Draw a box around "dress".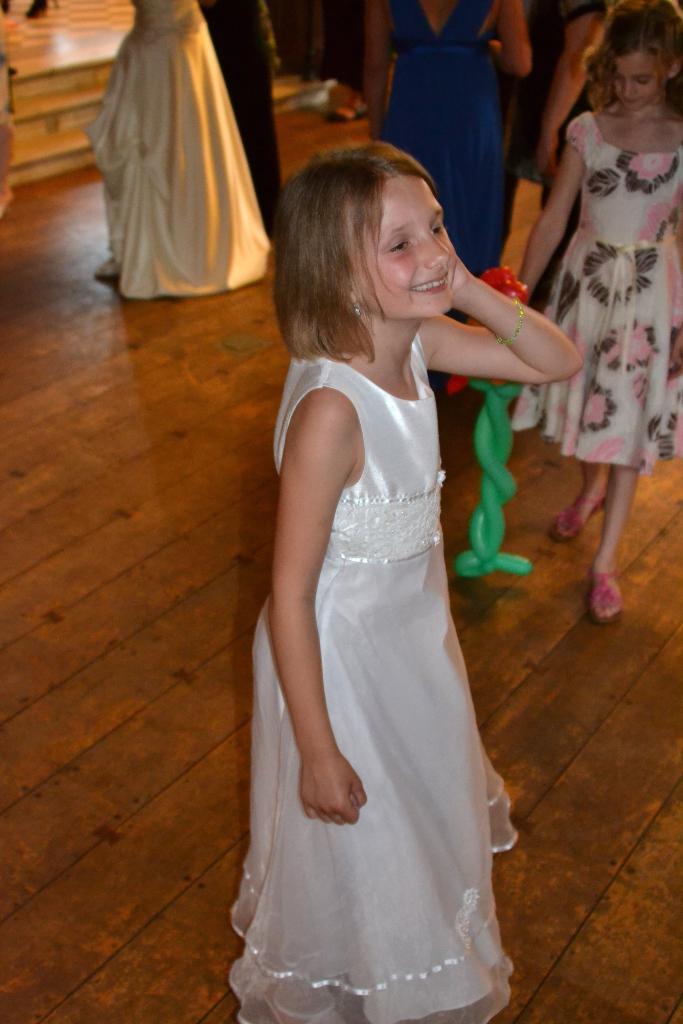
[511,111,682,473].
